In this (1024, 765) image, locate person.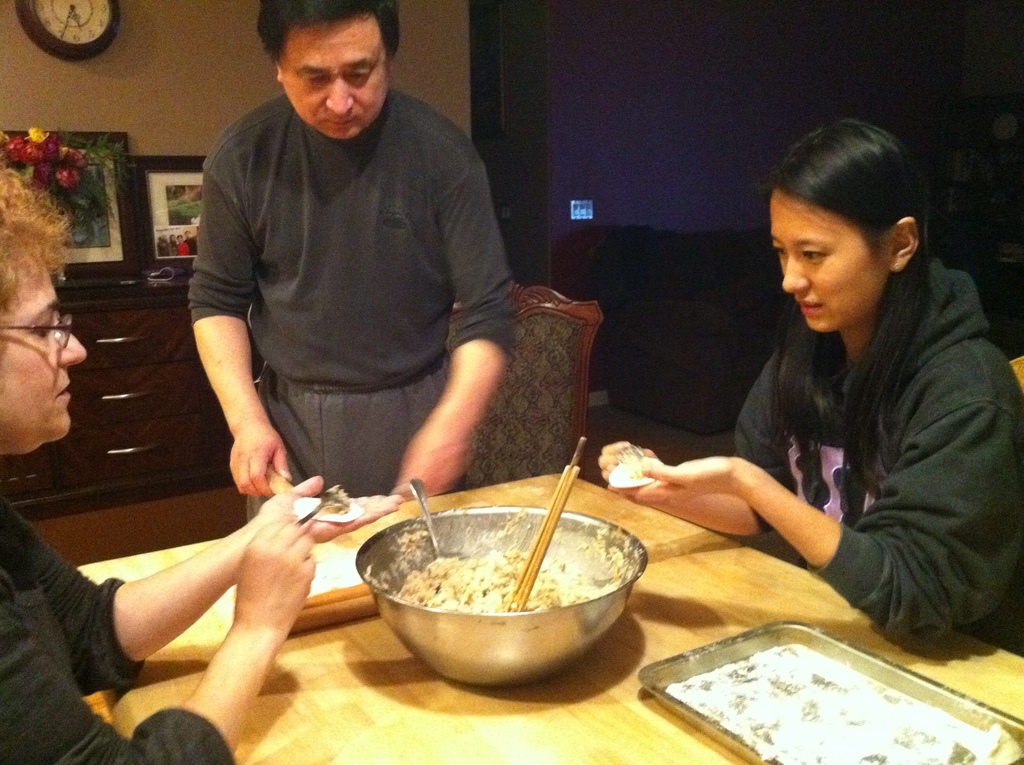
Bounding box: [x1=0, y1=156, x2=411, y2=764].
